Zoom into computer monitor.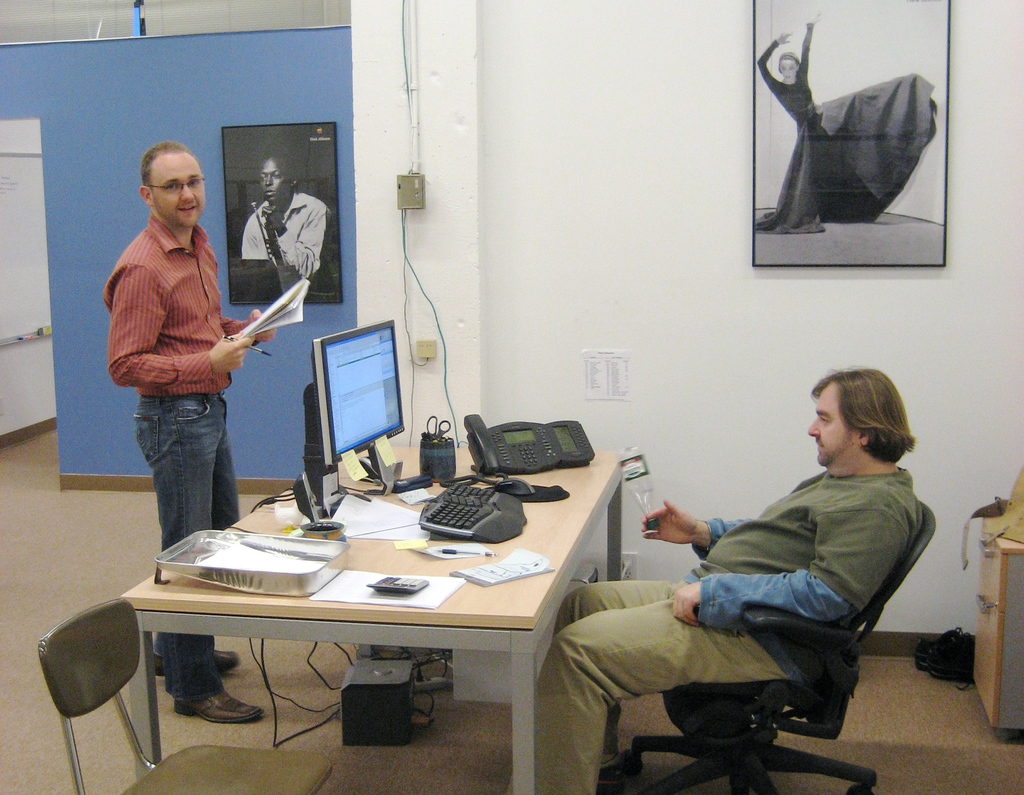
Zoom target: 314 338 415 485.
